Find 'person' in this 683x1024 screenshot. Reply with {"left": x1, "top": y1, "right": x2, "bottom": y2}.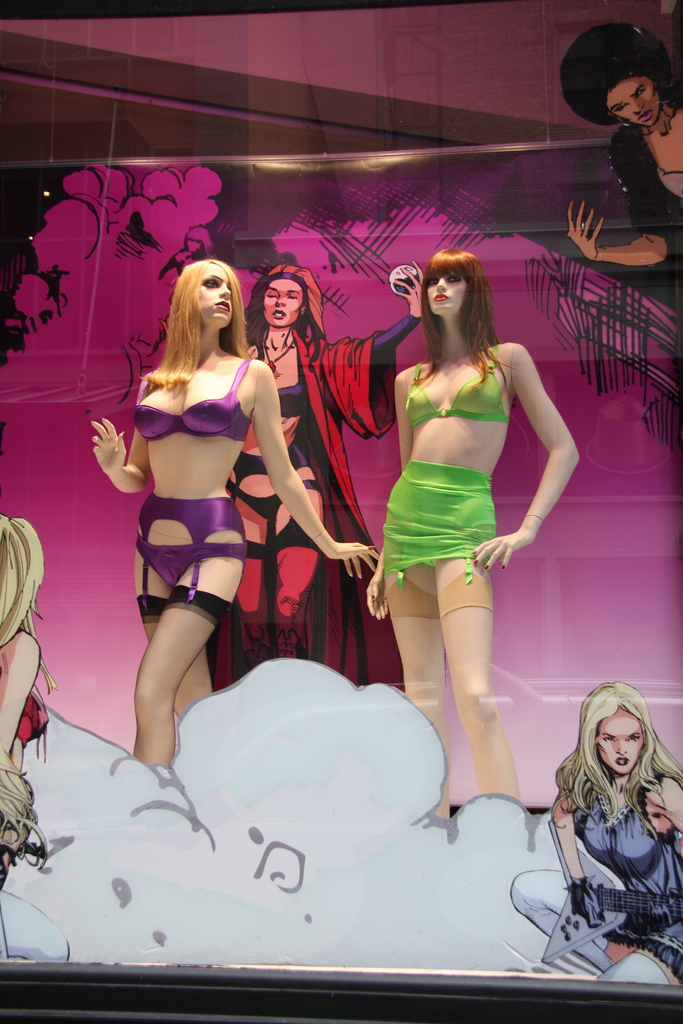
{"left": 372, "top": 250, "right": 582, "bottom": 825}.
